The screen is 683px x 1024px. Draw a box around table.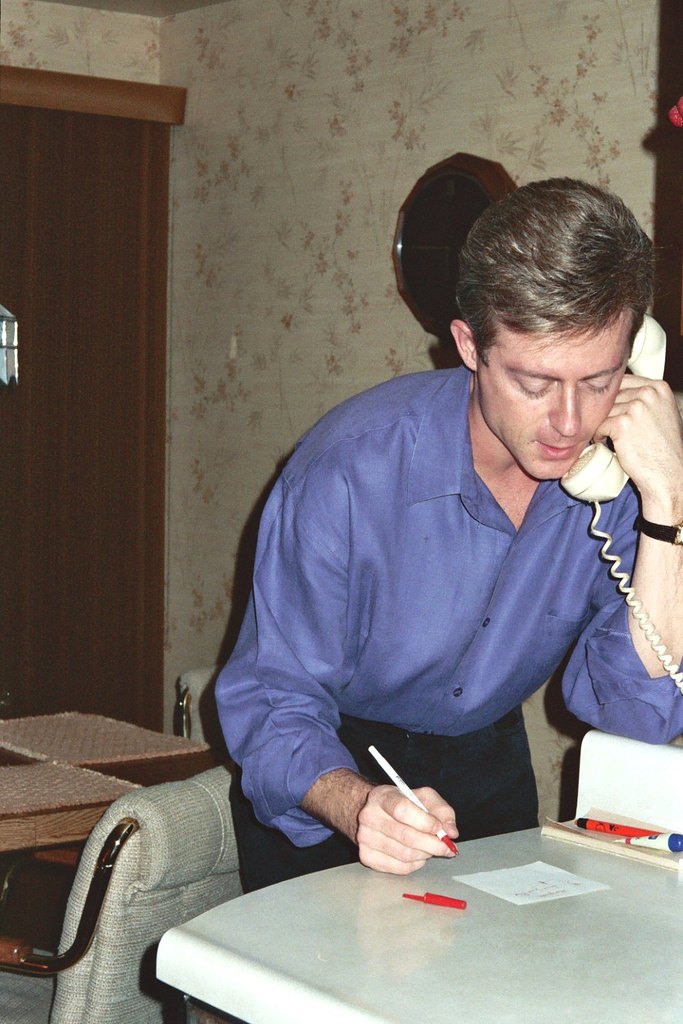
<region>0, 753, 148, 876</region>.
